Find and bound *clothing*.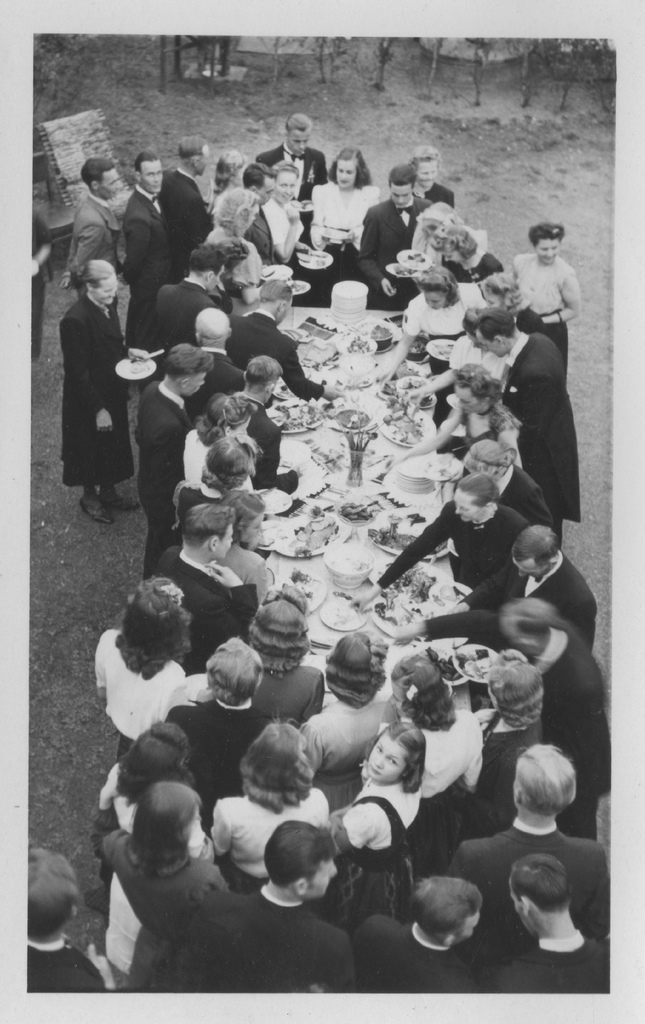
Bound: {"left": 205, "top": 787, "right": 329, "bottom": 893}.
